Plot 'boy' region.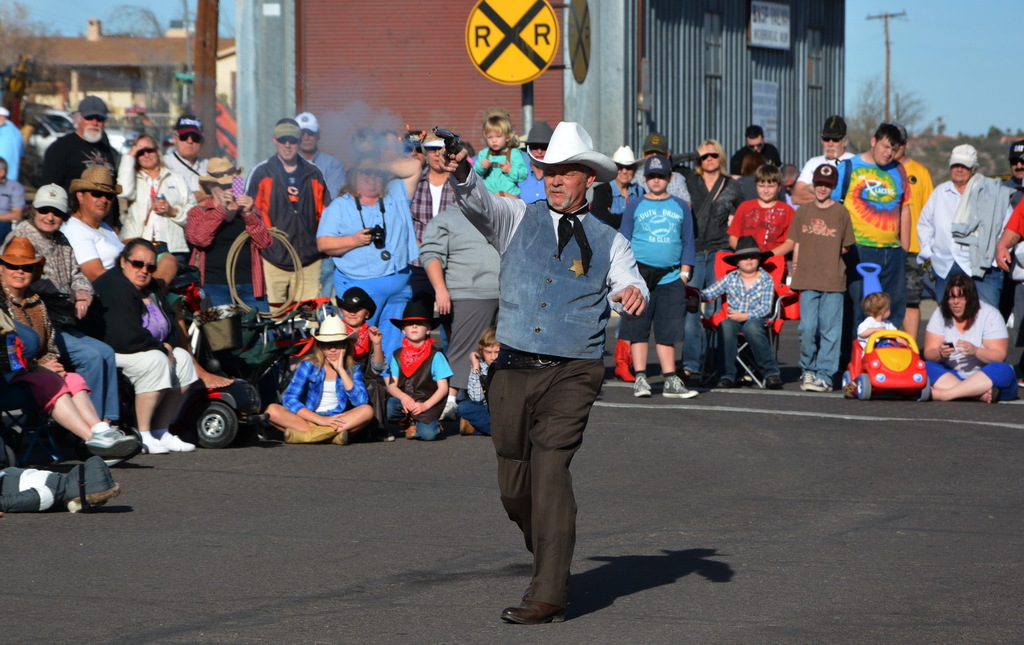
Plotted at 459:325:498:434.
